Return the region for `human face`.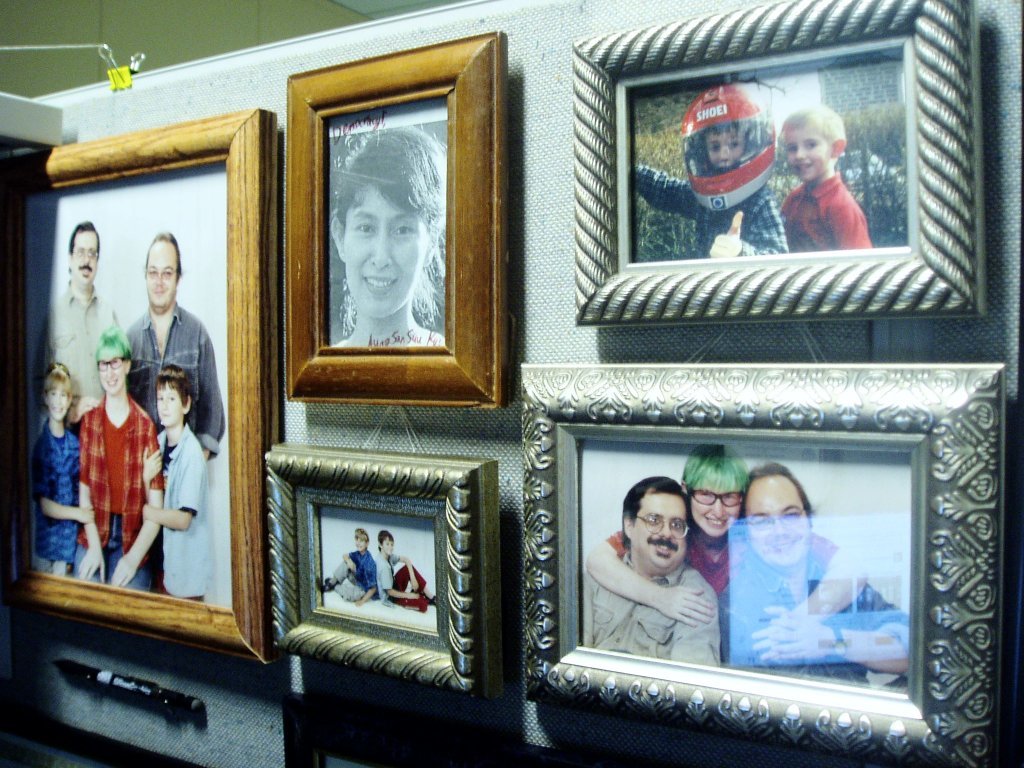
{"left": 156, "top": 383, "right": 186, "bottom": 427}.
